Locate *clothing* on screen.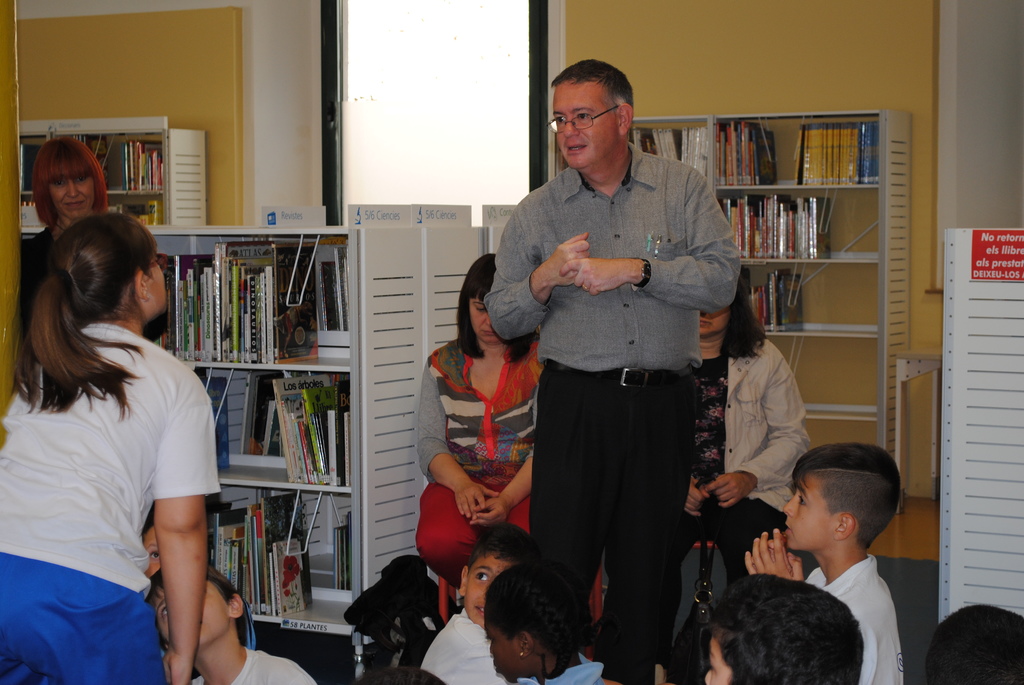
On screen at pyautogui.locateOnScreen(10, 223, 169, 338).
